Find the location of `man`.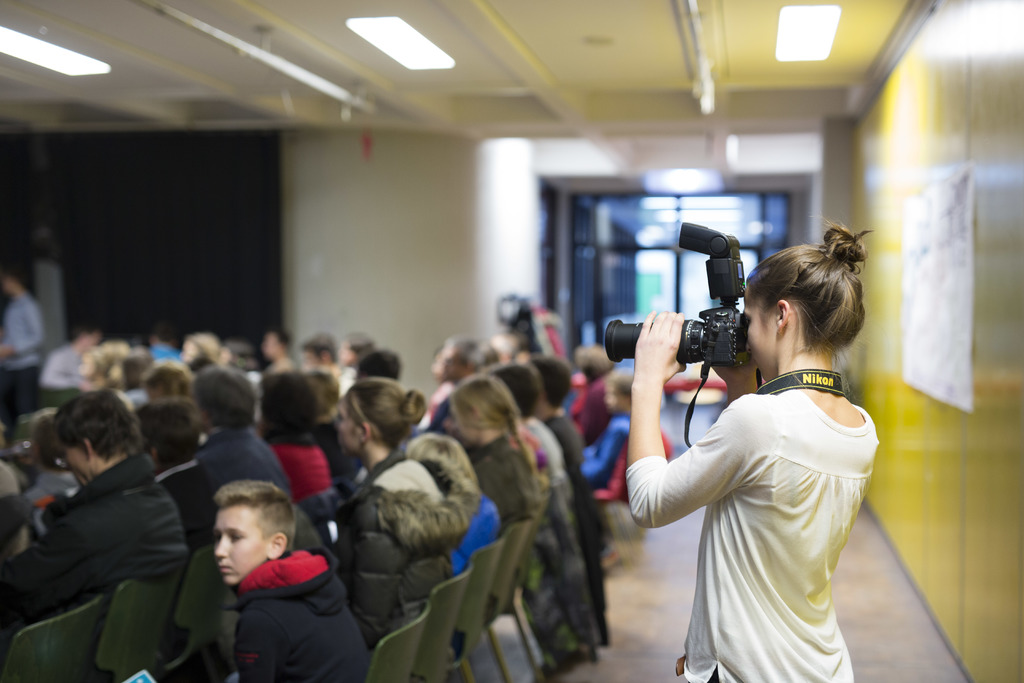
Location: left=134, top=404, right=239, bottom=549.
